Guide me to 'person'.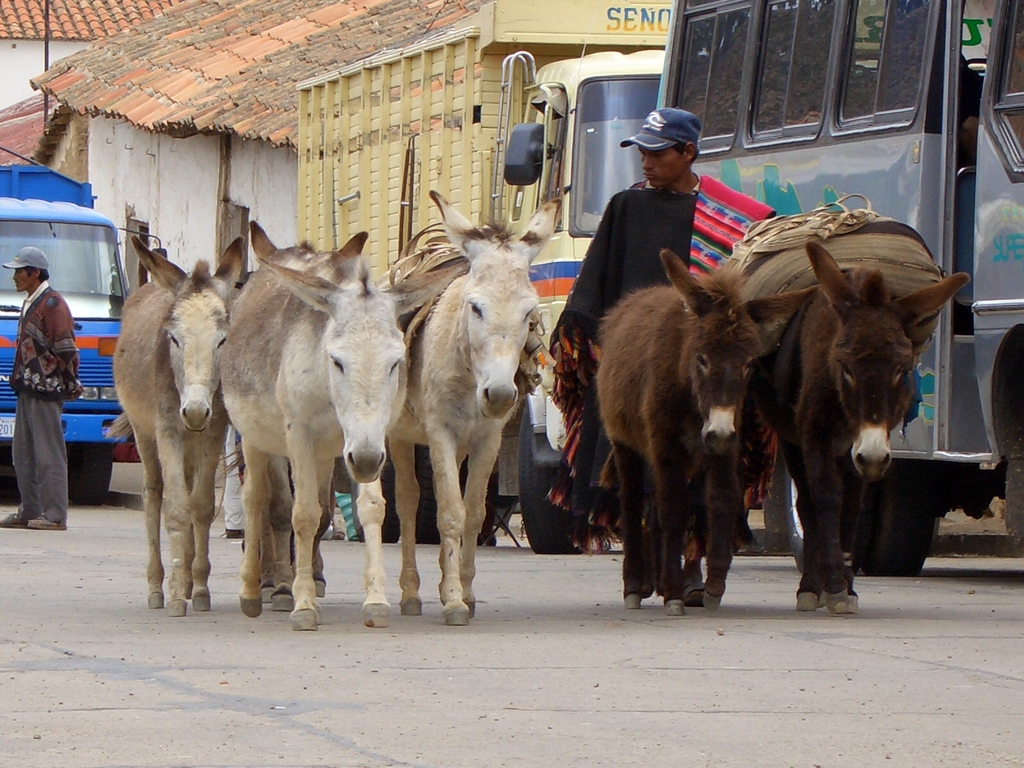
Guidance: BBox(0, 242, 88, 534).
